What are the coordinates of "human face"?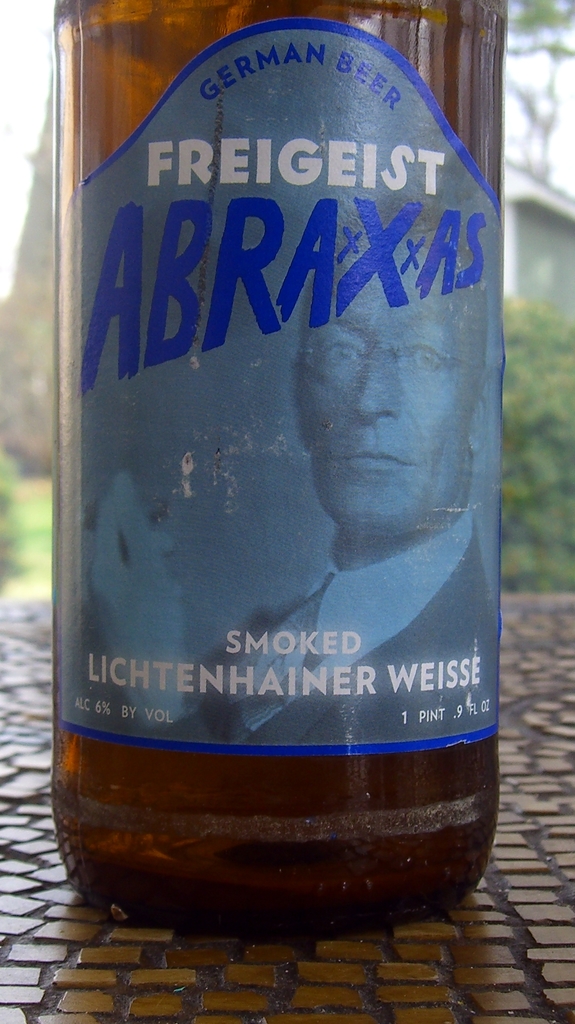
(x1=296, y1=266, x2=481, y2=531).
